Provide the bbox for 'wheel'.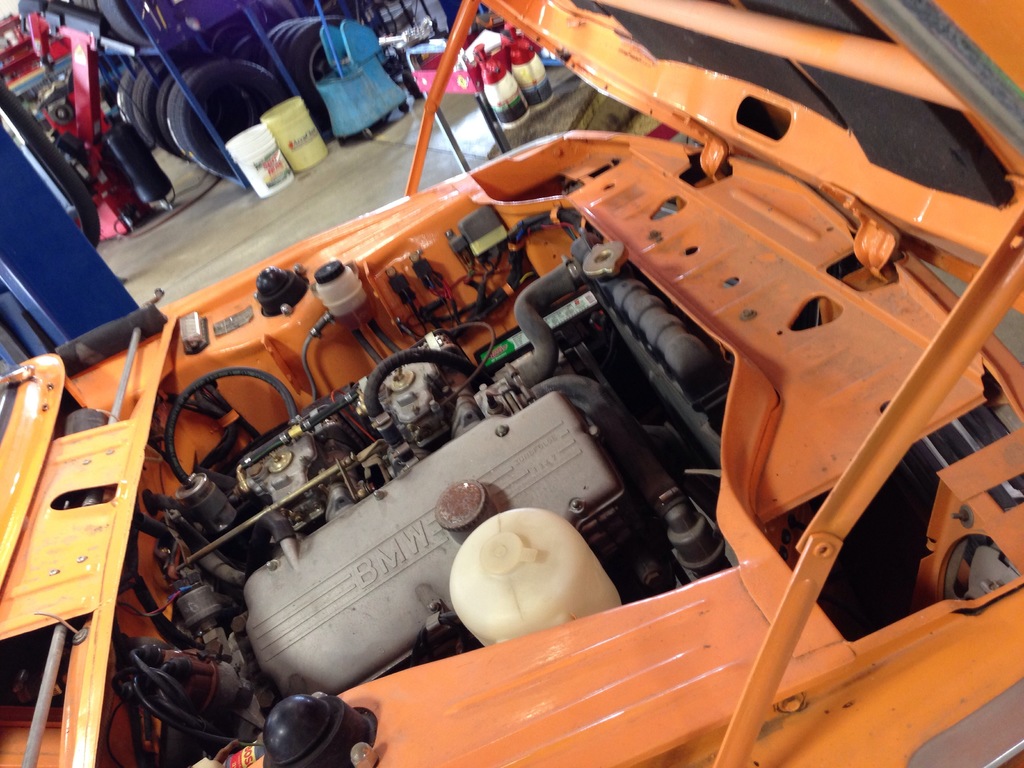
box=[399, 103, 409, 114].
